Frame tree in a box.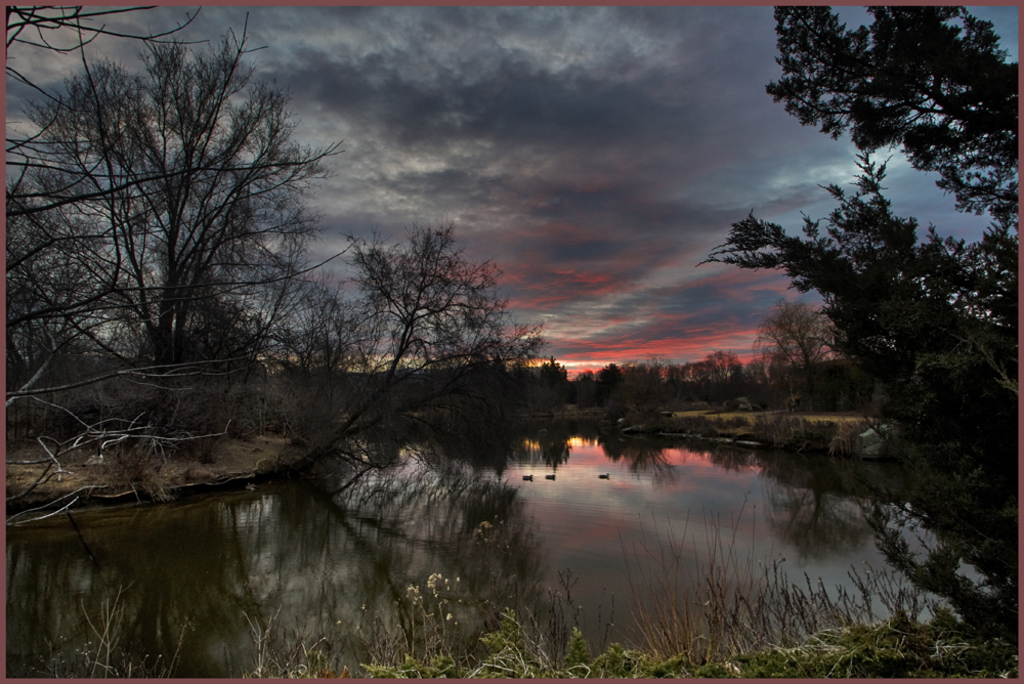
BBox(749, 299, 848, 393).
